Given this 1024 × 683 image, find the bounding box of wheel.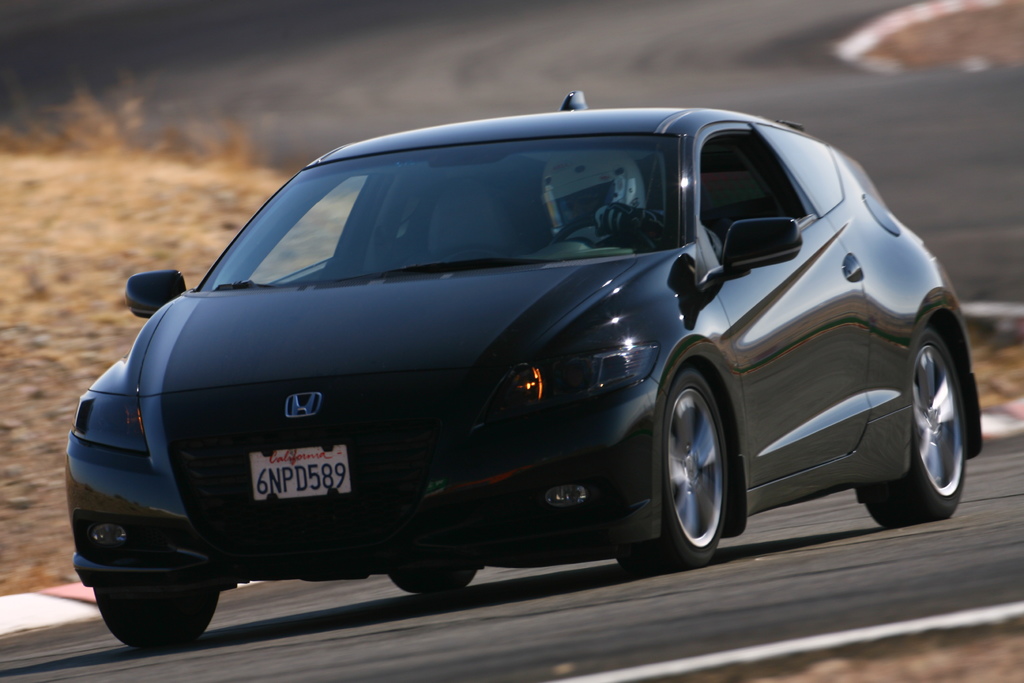
detection(388, 567, 477, 598).
